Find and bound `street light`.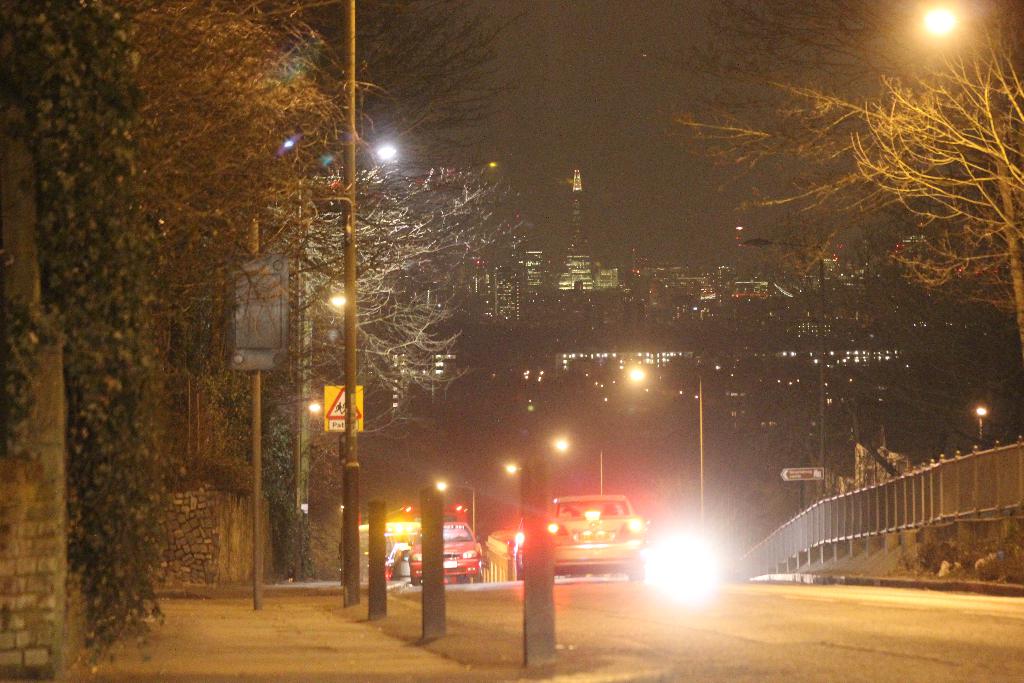
Bound: box(381, 499, 416, 522).
